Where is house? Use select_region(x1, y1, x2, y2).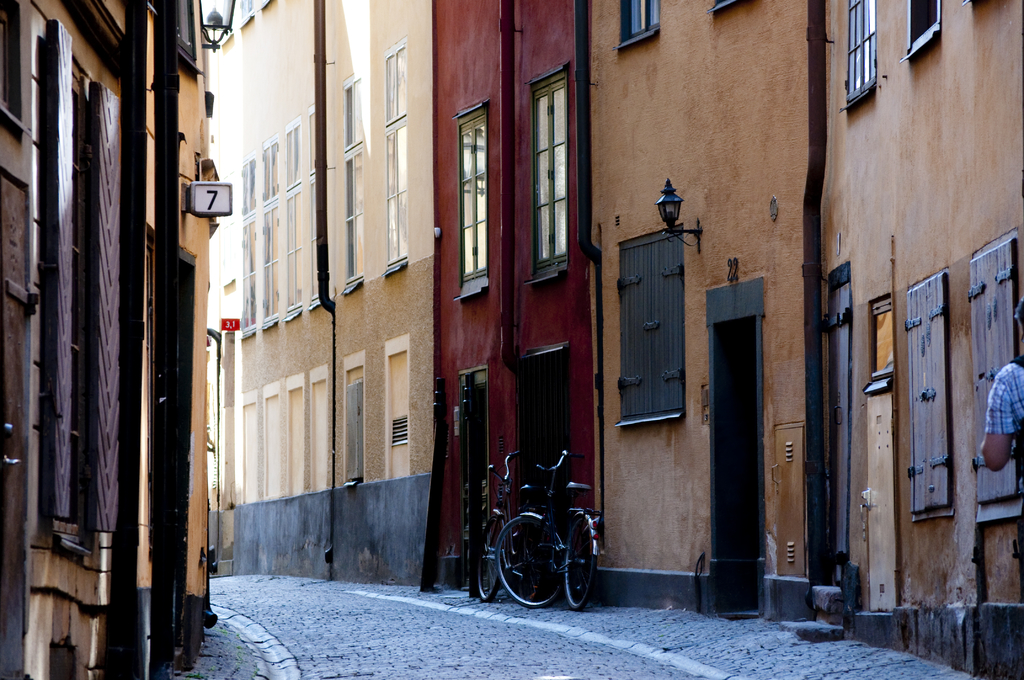
select_region(204, 0, 1023, 679).
